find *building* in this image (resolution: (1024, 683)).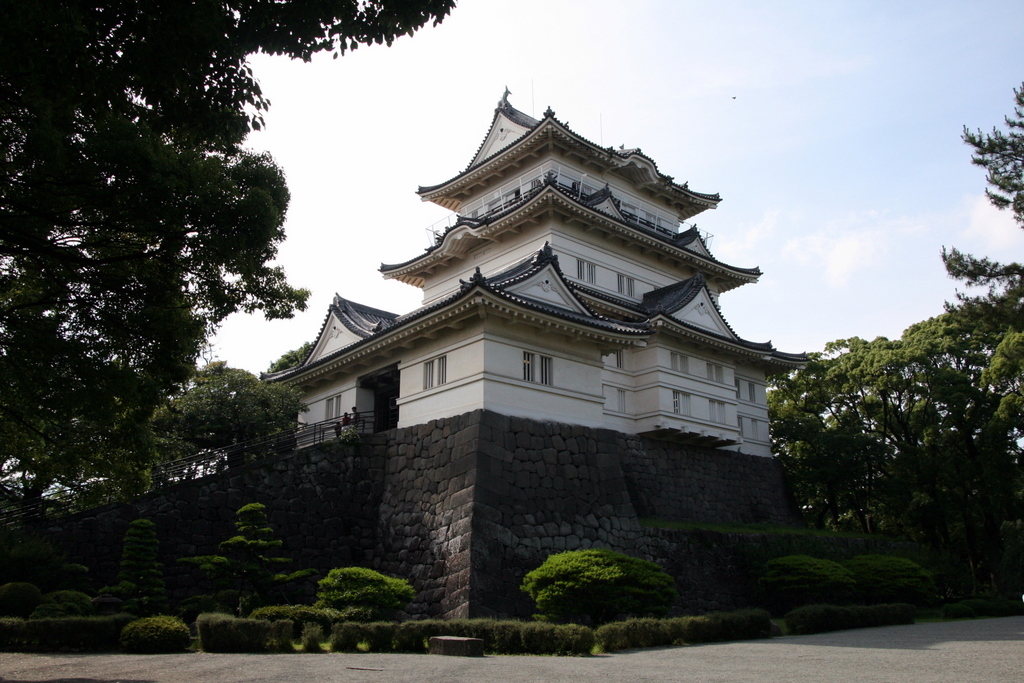
bbox=[260, 86, 813, 459].
